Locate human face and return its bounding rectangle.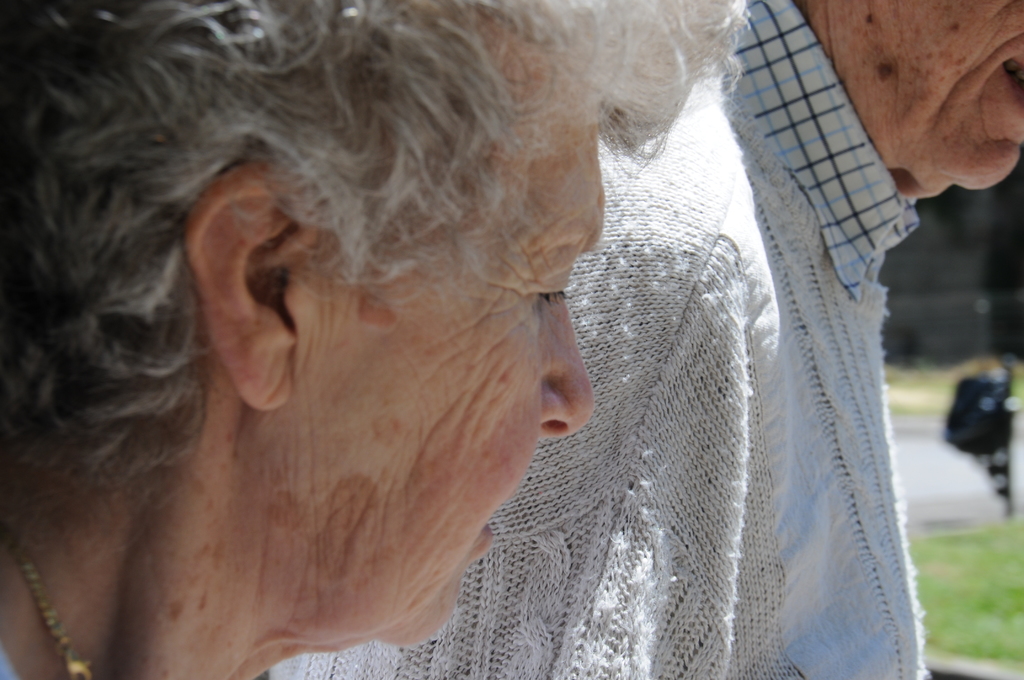
254/83/594/658.
